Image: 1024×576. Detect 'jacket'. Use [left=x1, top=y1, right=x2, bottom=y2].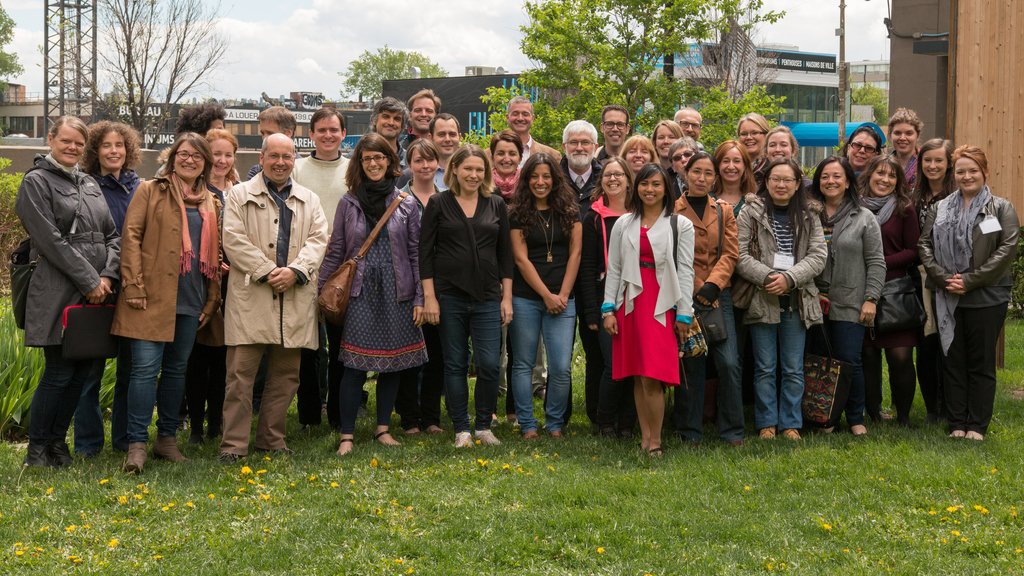
[left=321, top=190, right=420, bottom=303].
